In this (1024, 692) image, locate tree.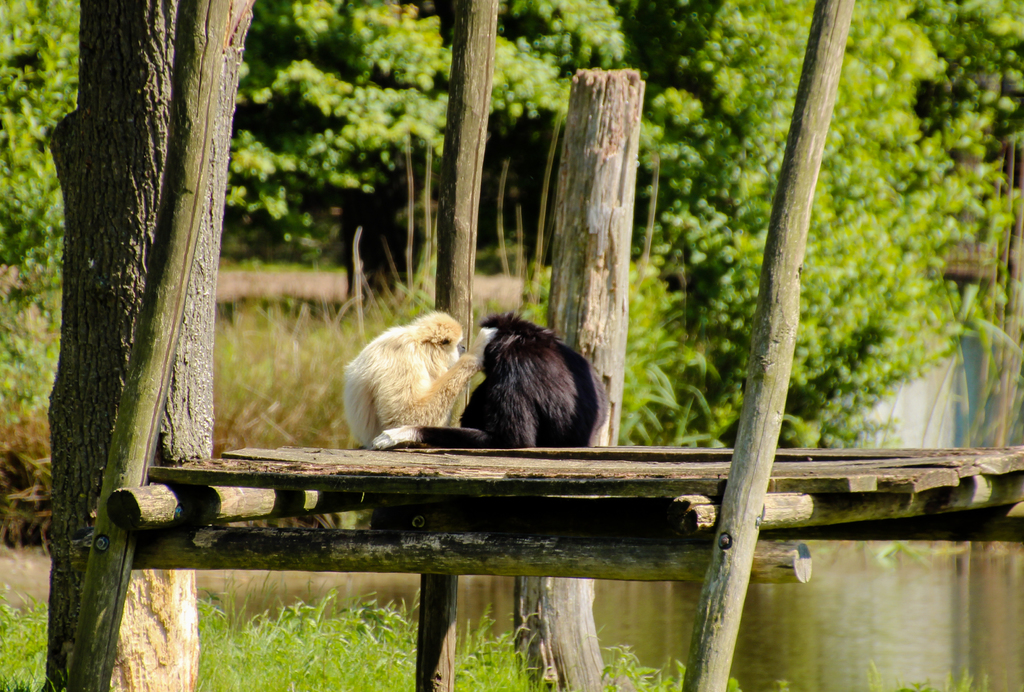
Bounding box: 42:0:250:691.
